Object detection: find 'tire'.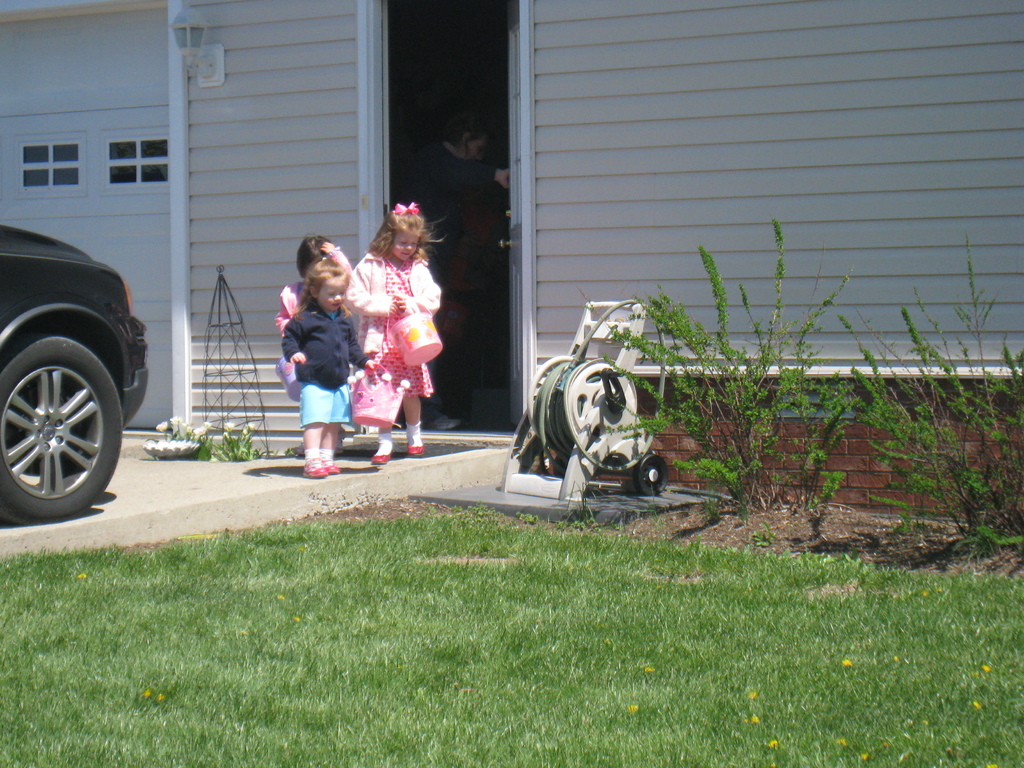
[x1=0, y1=309, x2=127, y2=513].
